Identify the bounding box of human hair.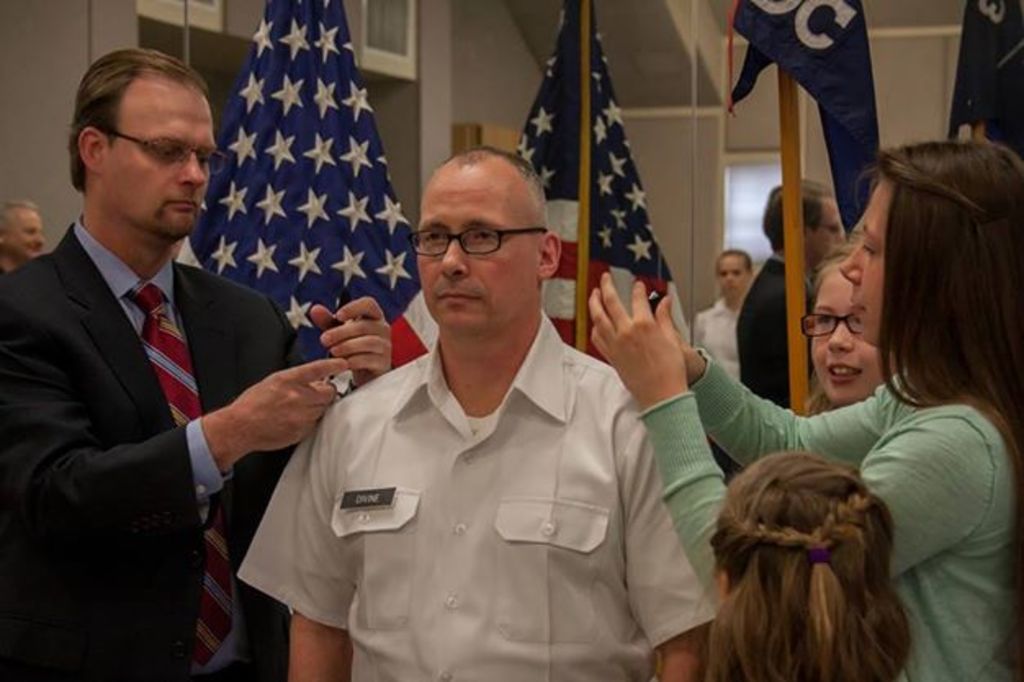
{"x1": 692, "y1": 446, "x2": 919, "y2": 681}.
